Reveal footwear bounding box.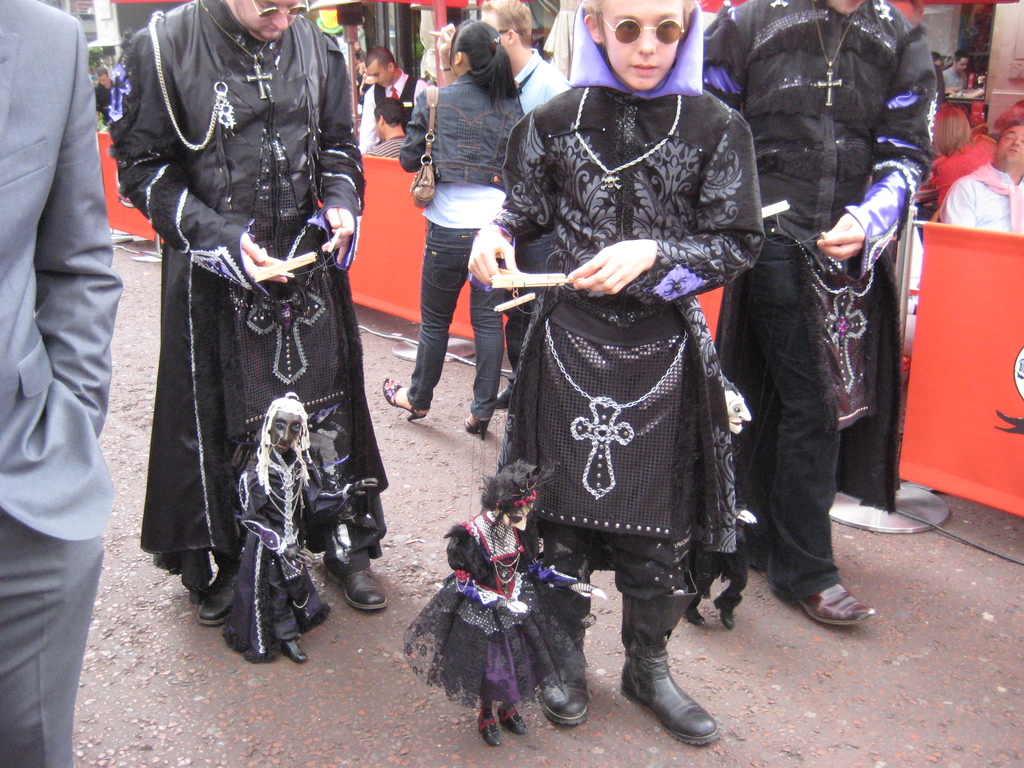
Revealed: [left=382, top=378, right=428, bottom=424].
